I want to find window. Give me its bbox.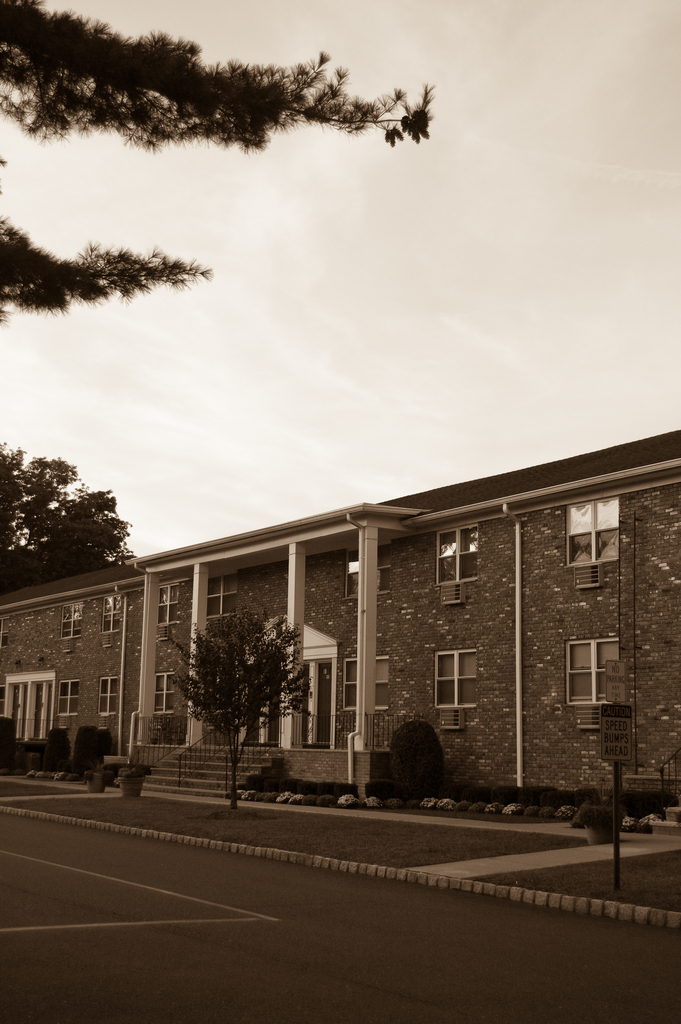
(left=94, top=588, right=122, bottom=636).
